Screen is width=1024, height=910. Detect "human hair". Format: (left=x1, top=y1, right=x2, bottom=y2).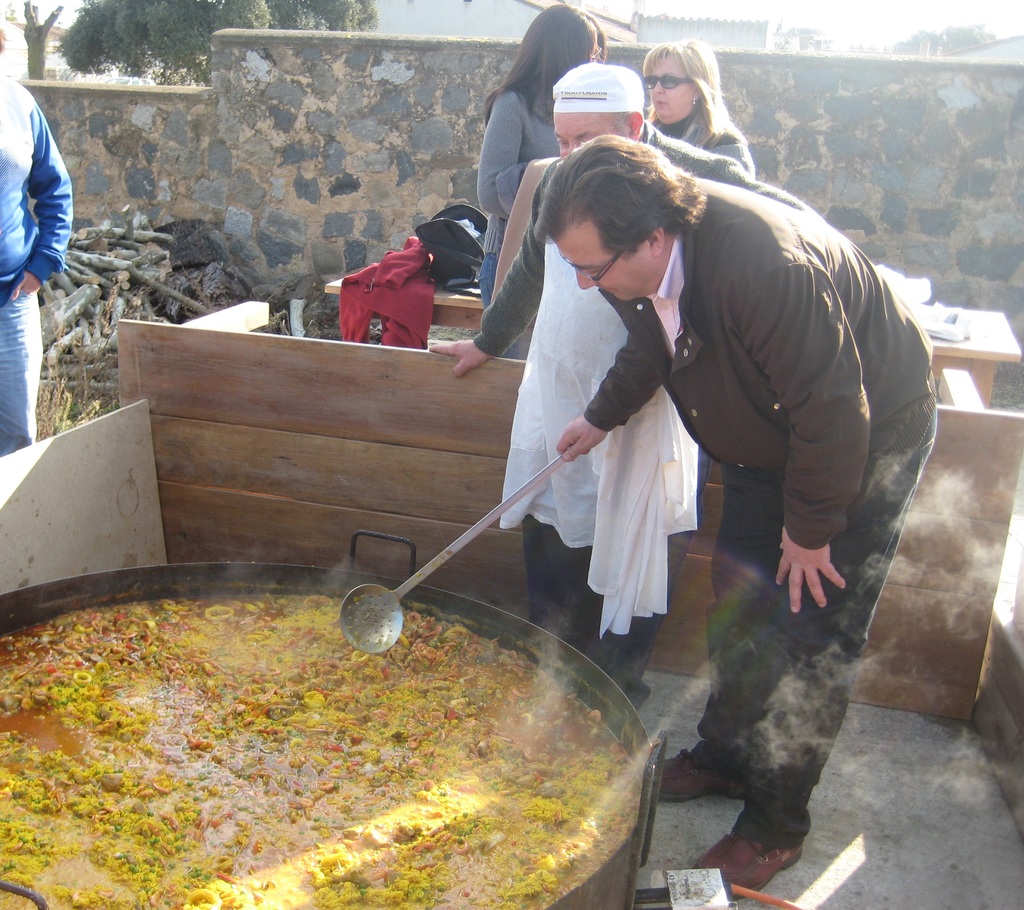
(left=0, top=26, right=8, bottom=58).
